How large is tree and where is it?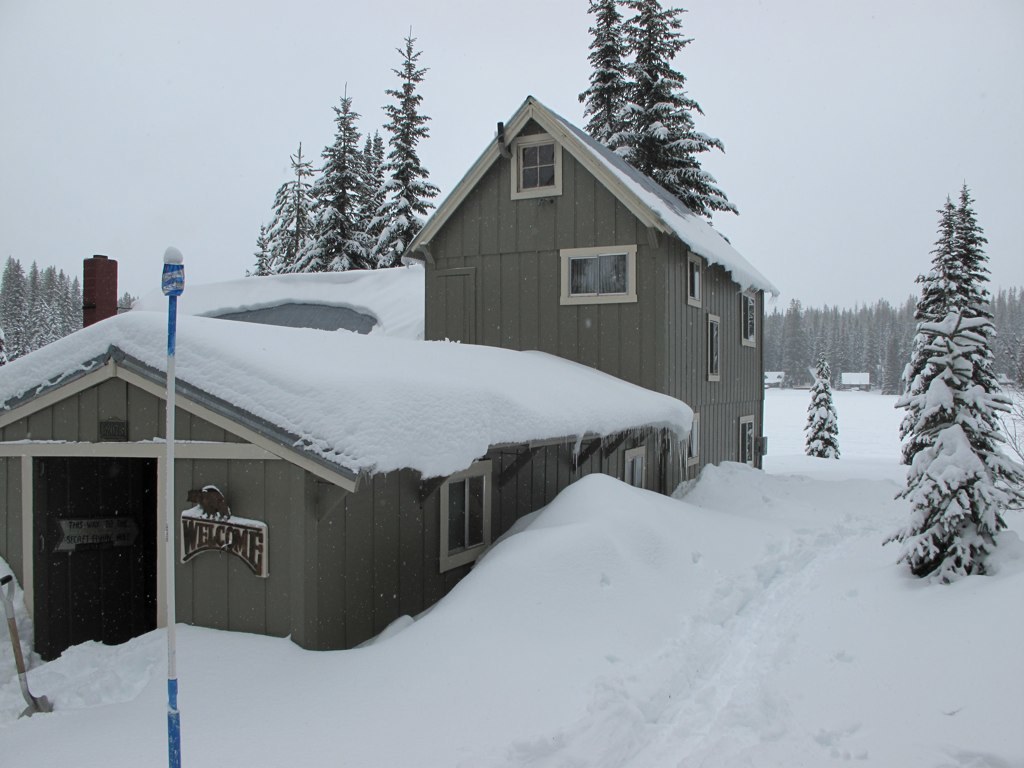
Bounding box: (246,226,275,279).
